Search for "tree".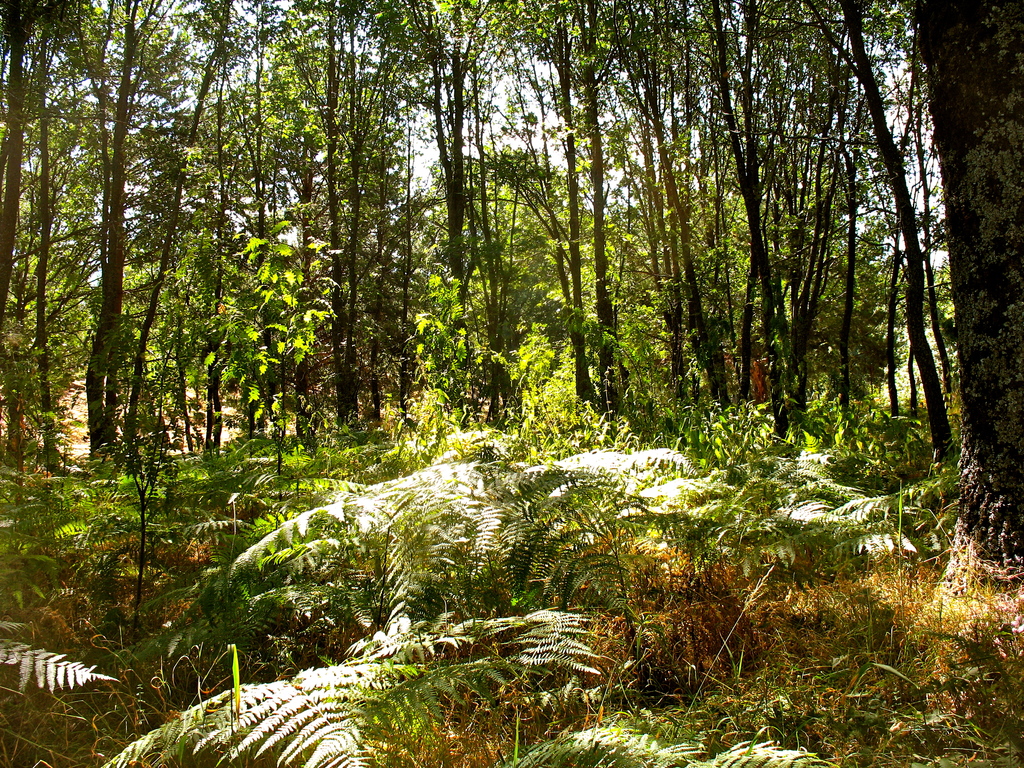
Found at 0, 0, 150, 518.
